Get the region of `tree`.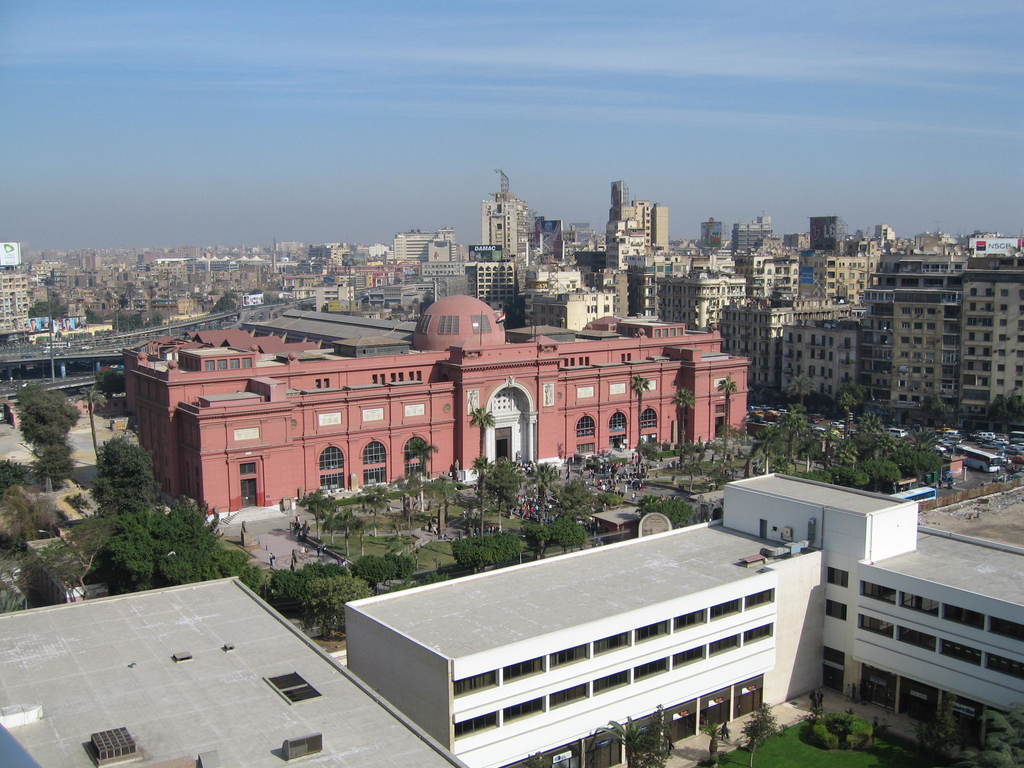
locate(631, 376, 643, 449).
